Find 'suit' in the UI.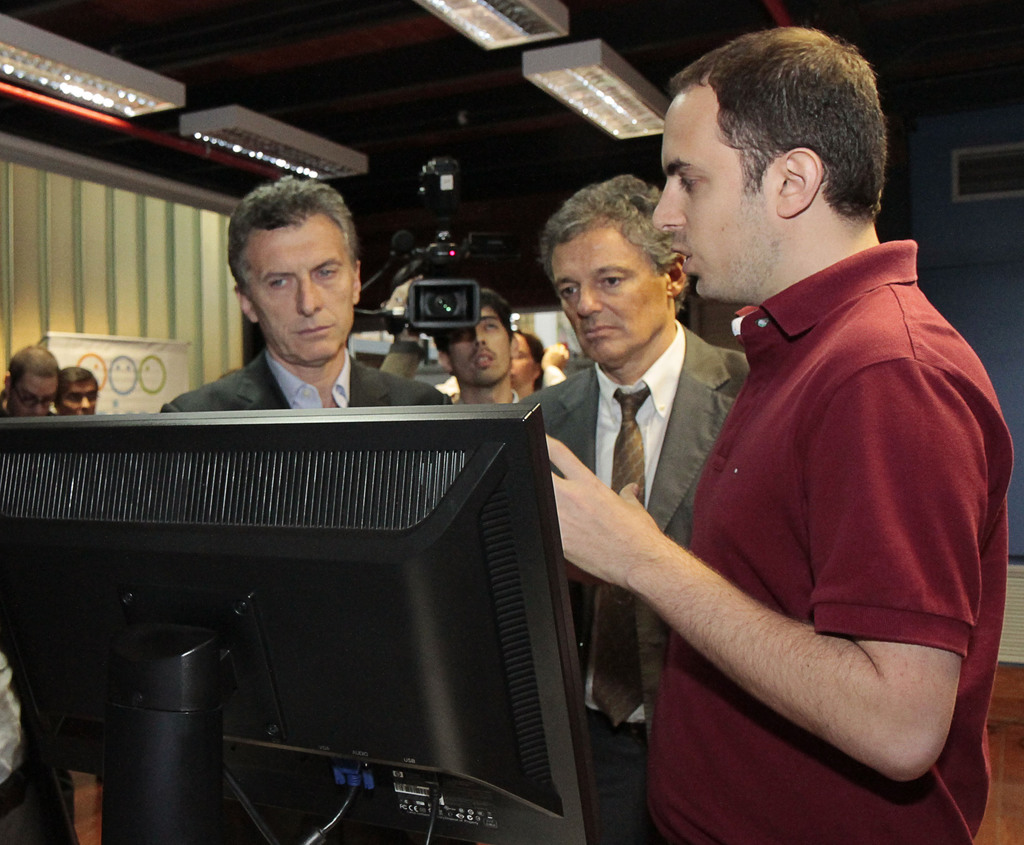
UI element at locate(161, 342, 454, 412).
